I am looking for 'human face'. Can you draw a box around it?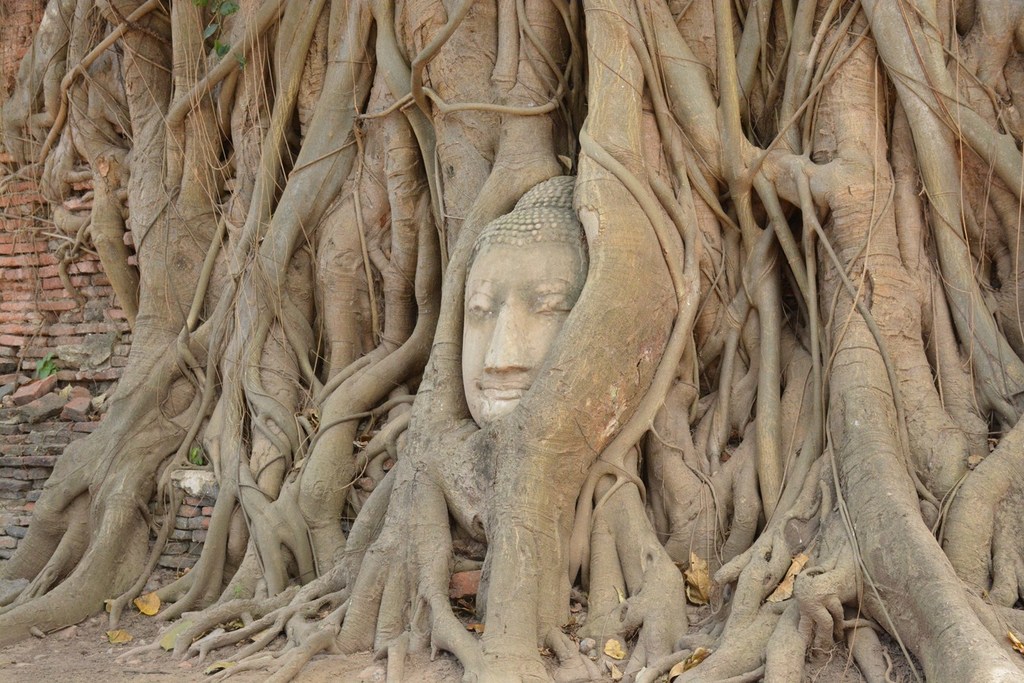
Sure, the bounding box is bbox(463, 238, 589, 424).
